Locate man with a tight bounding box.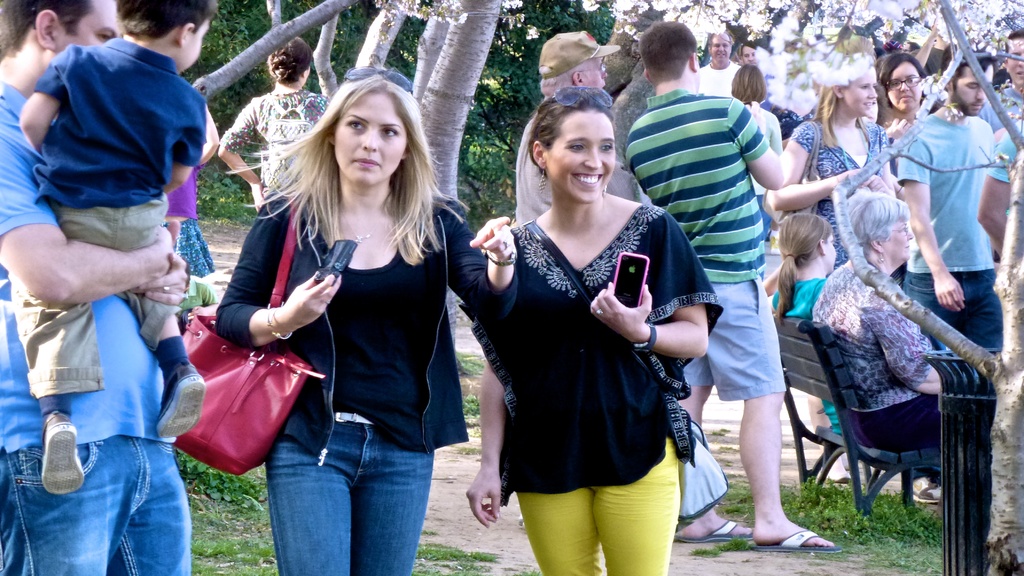
detection(977, 25, 1023, 132).
